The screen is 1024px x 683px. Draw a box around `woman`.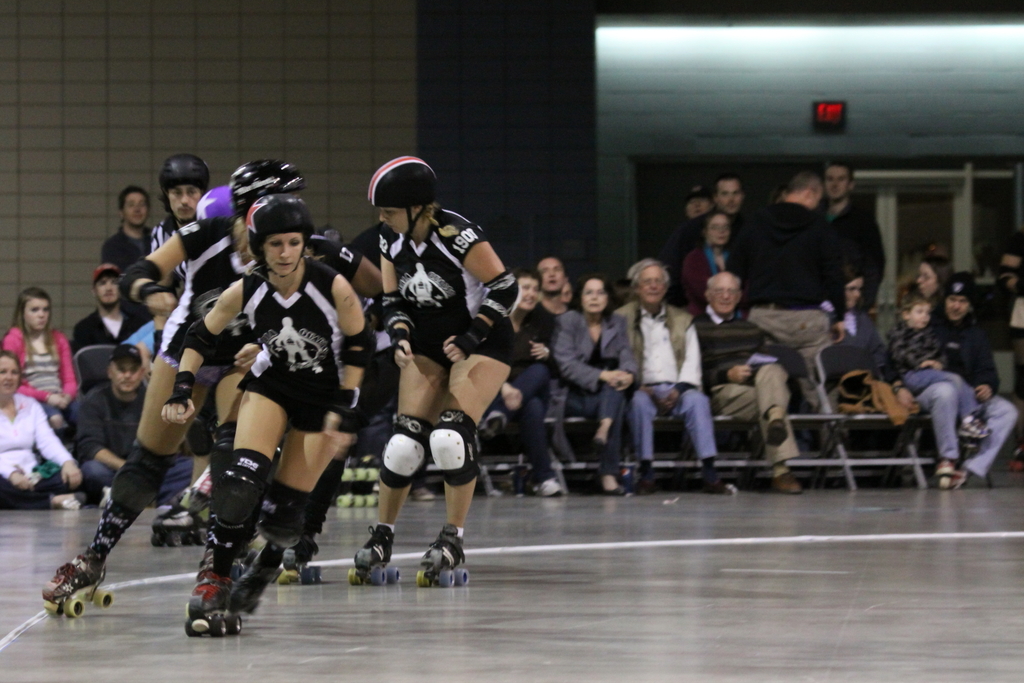
crop(817, 254, 872, 342).
